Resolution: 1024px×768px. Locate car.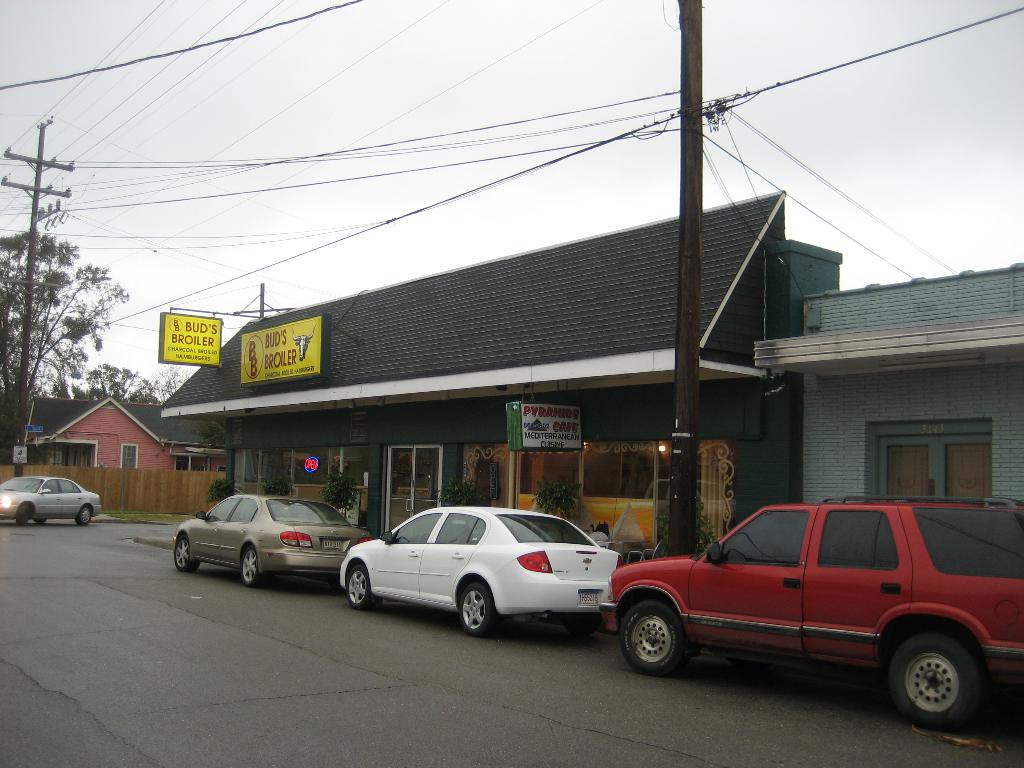
box(170, 492, 377, 589).
